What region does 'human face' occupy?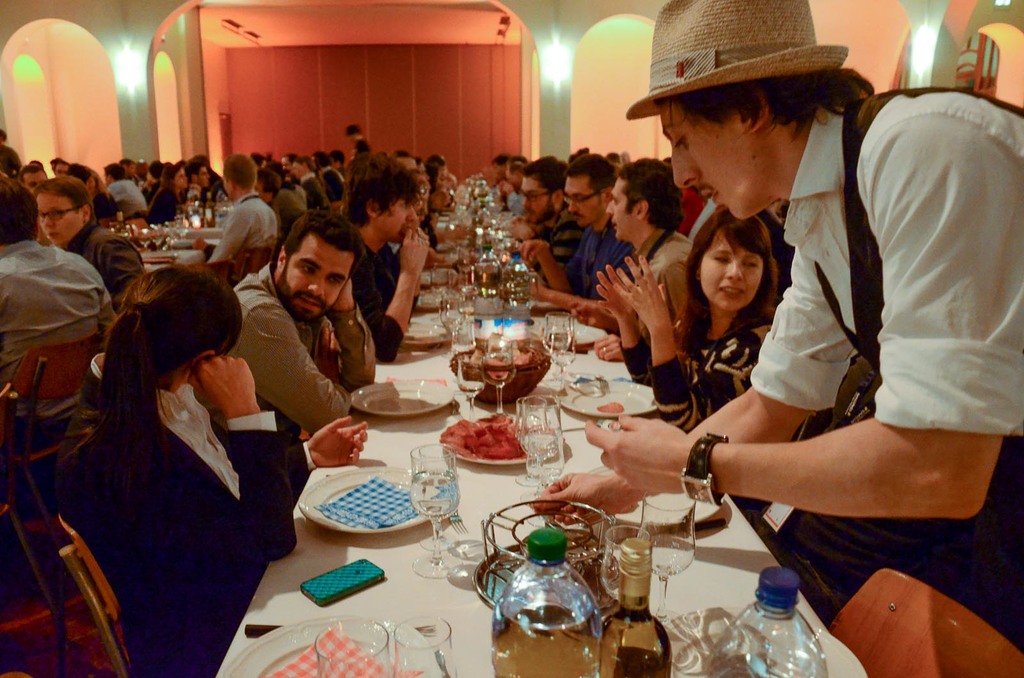
[x1=176, y1=170, x2=188, y2=189].
